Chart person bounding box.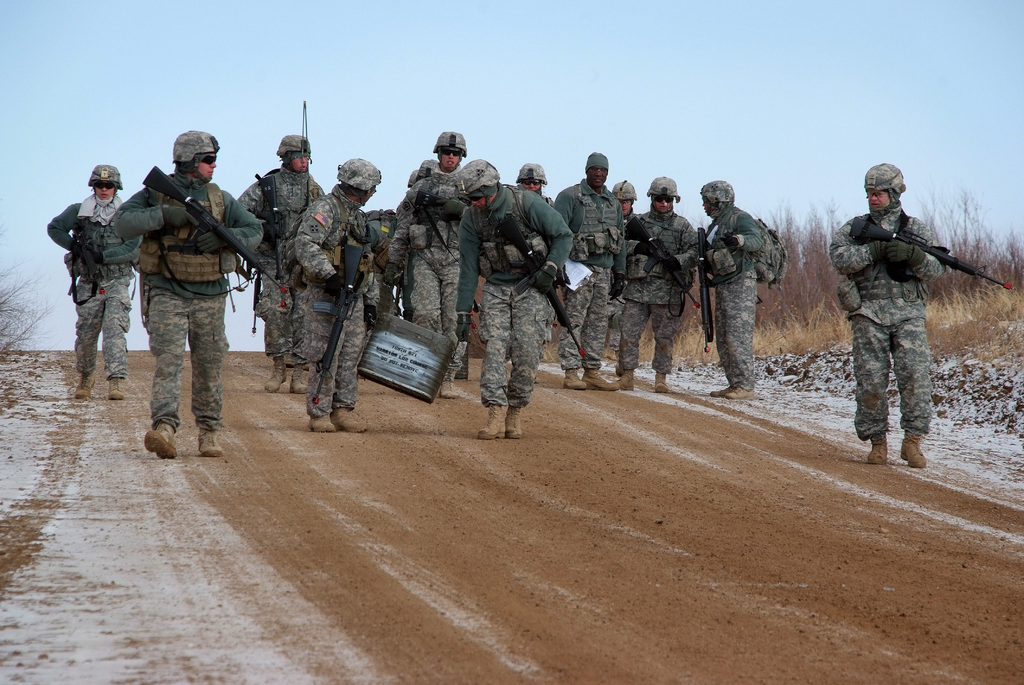
Charted: pyautogui.locateOnScreen(827, 159, 953, 473).
